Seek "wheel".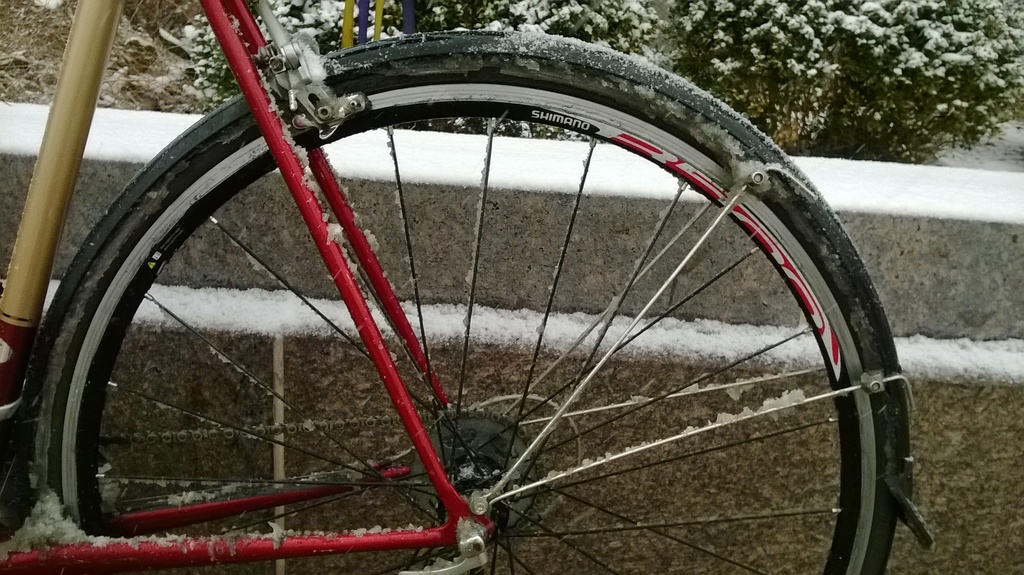
l=27, t=34, r=908, b=574.
